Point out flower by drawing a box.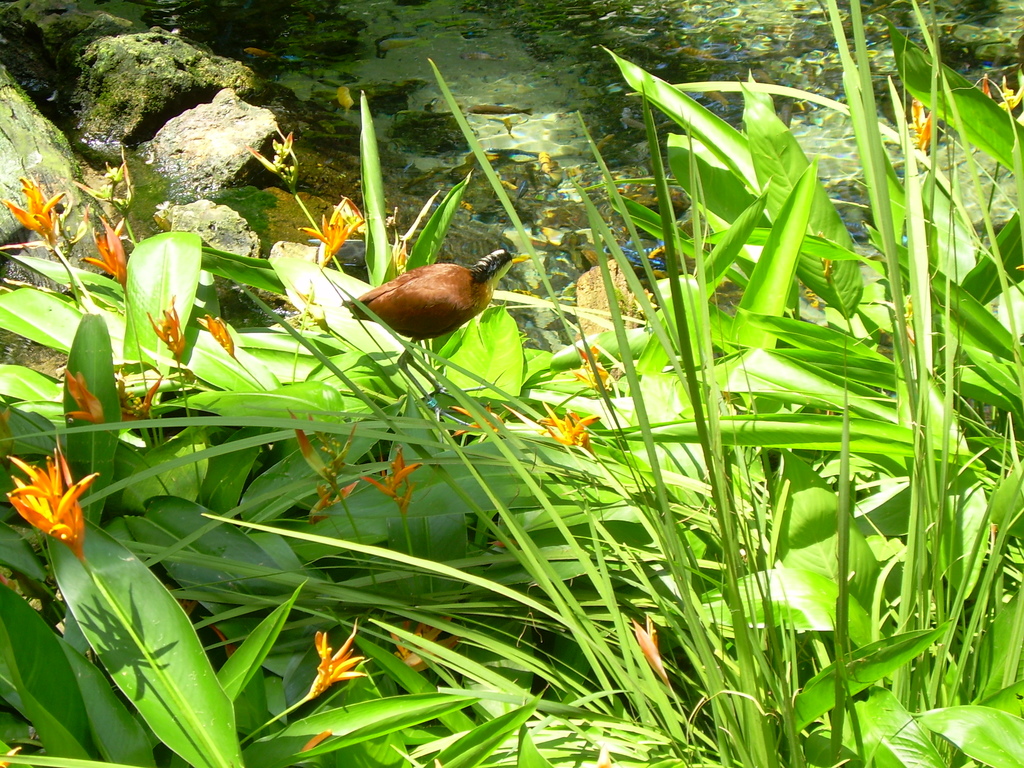
[x1=388, y1=622, x2=467, y2=669].
